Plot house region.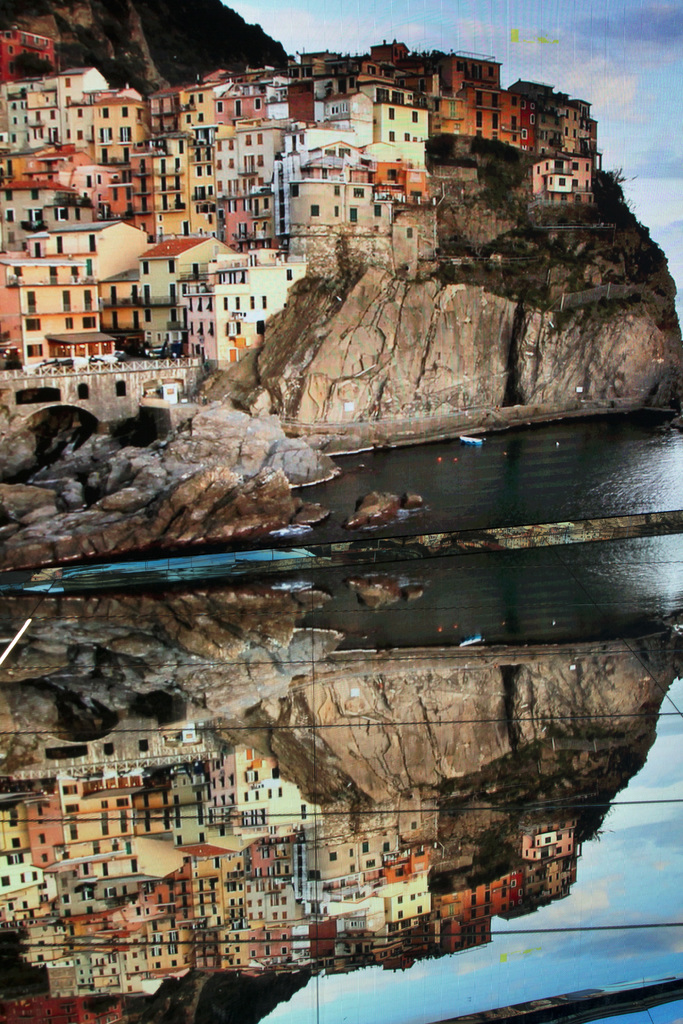
Plotted at (x1=335, y1=33, x2=425, y2=90).
